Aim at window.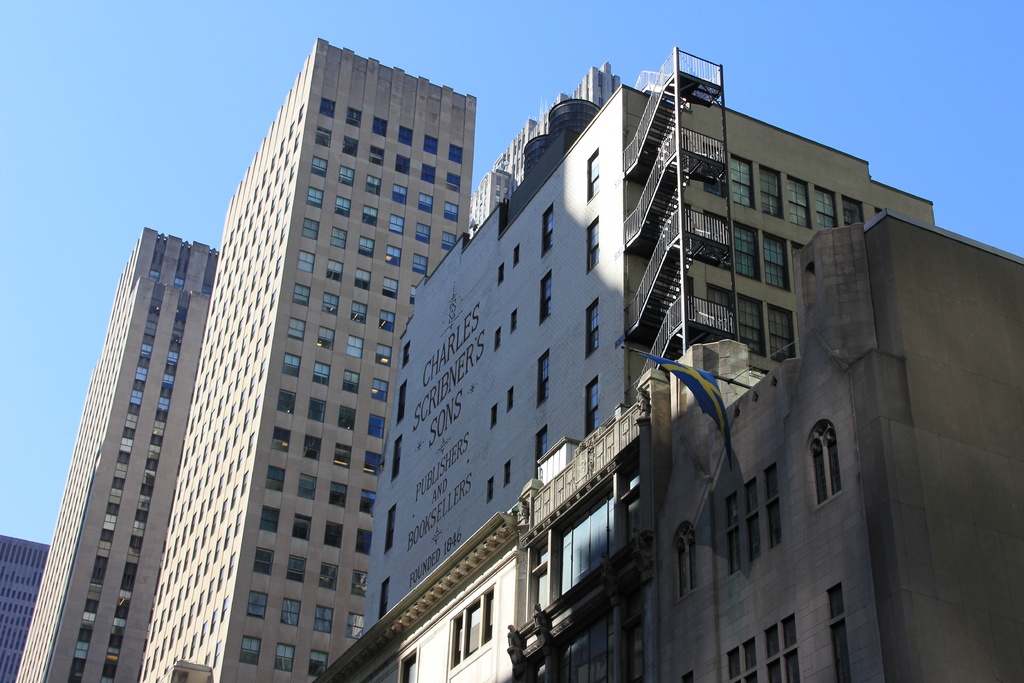
Aimed at crop(486, 583, 495, 634).
